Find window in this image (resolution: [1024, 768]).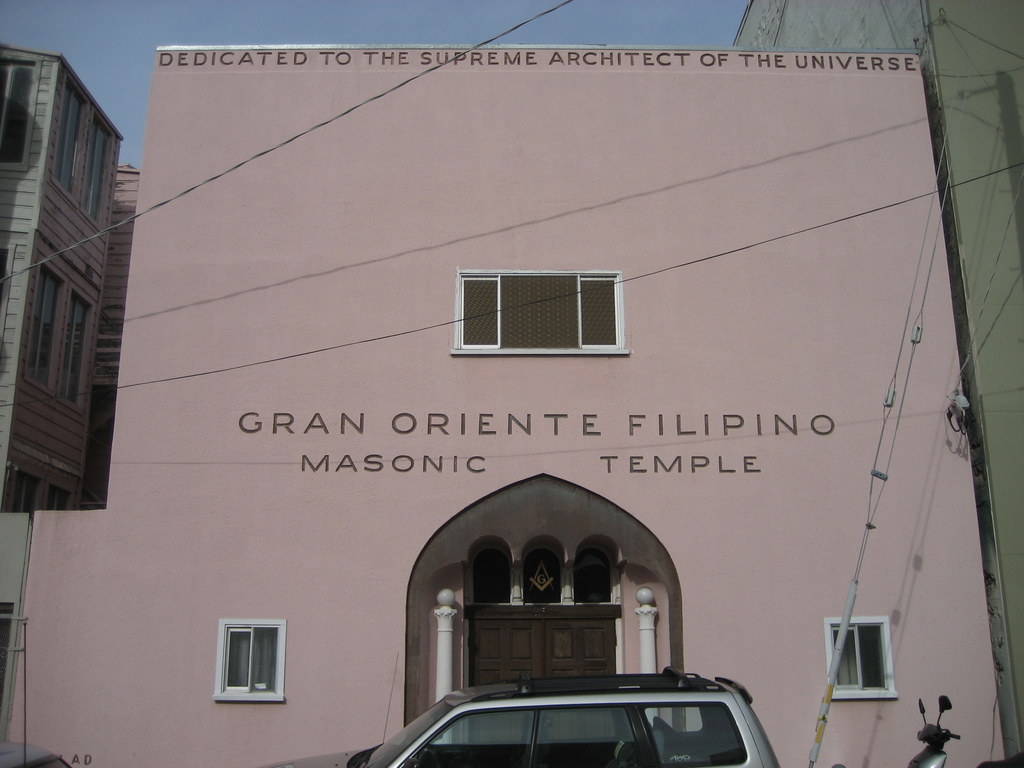
detection(51, 74, 108, 220).
